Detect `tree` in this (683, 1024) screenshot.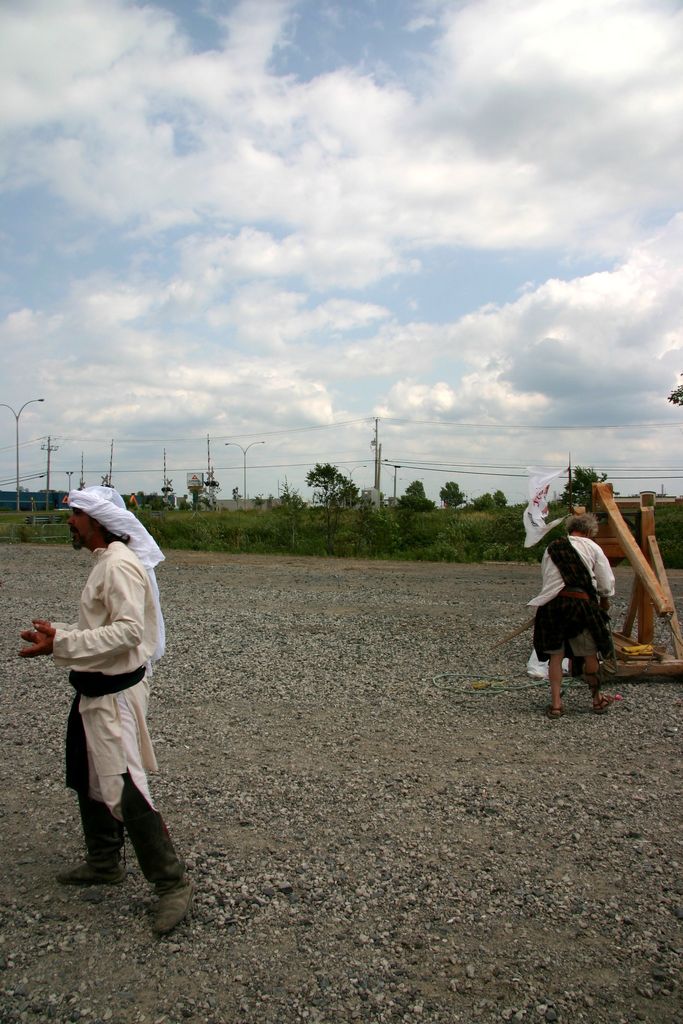
Detection: <region>466, 496, 495, 508</region>.
